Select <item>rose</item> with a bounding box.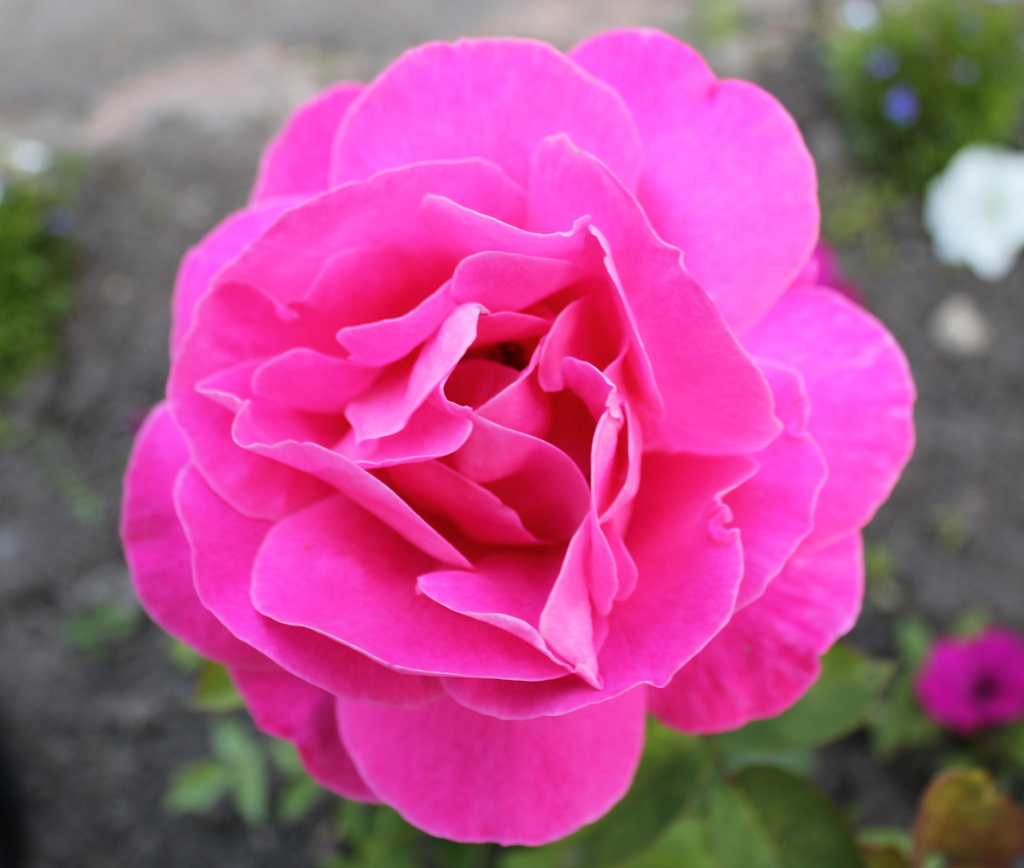
(116,26,922,848).
